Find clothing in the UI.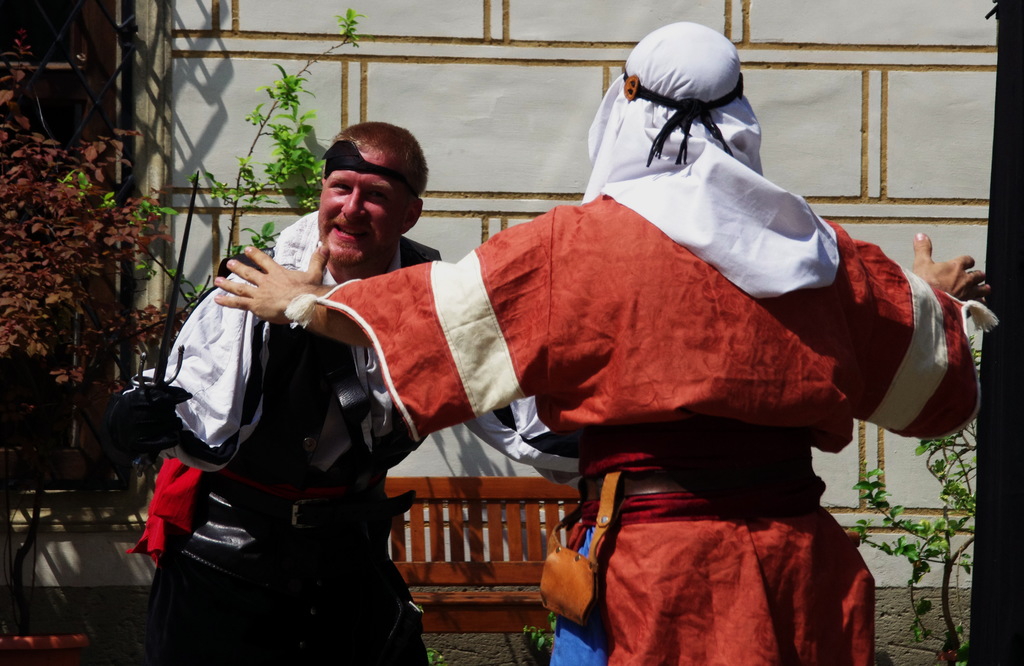
UI element at 113/215/578/665.
